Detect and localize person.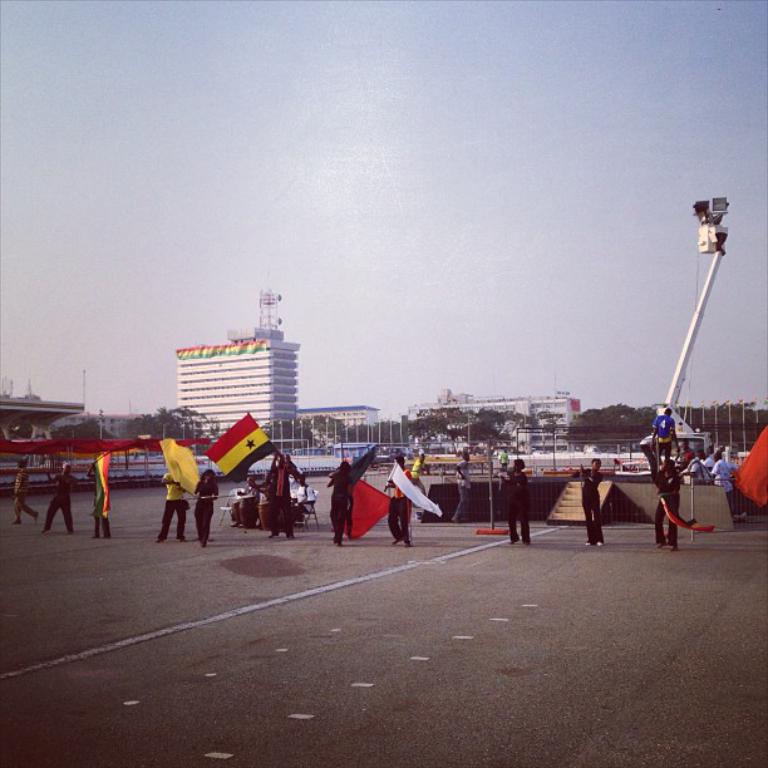
Localized at <box>576,454,607,546</box>.
